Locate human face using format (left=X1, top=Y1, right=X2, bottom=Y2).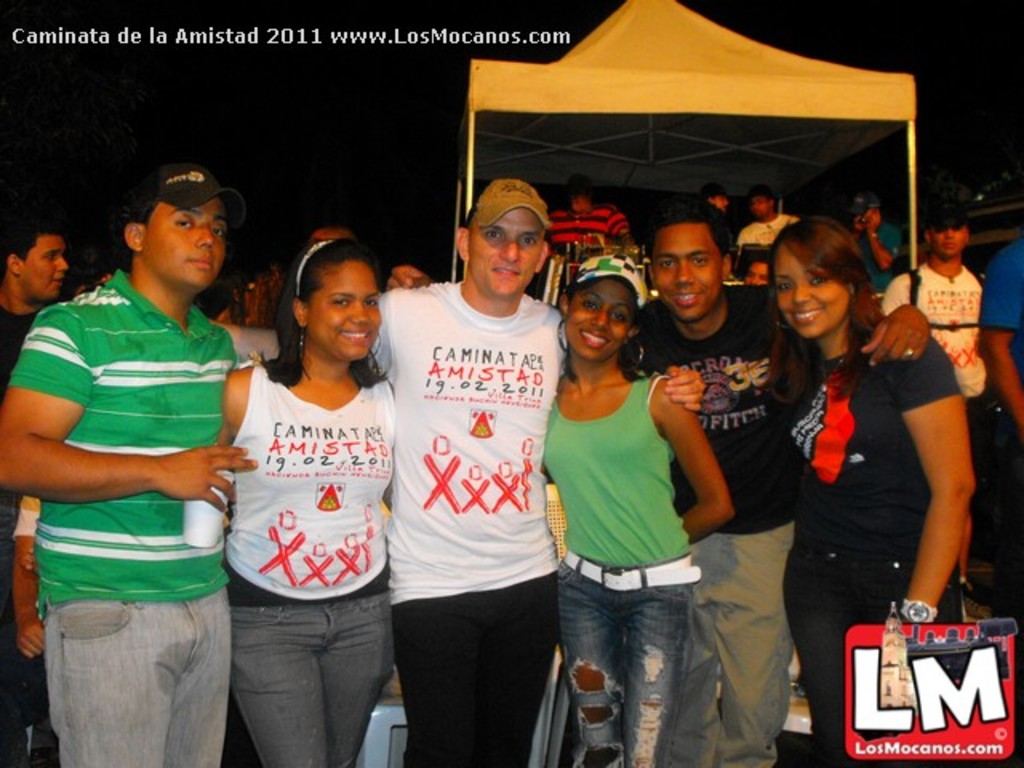
(left=563, top=278, right=632, bottom=362).
